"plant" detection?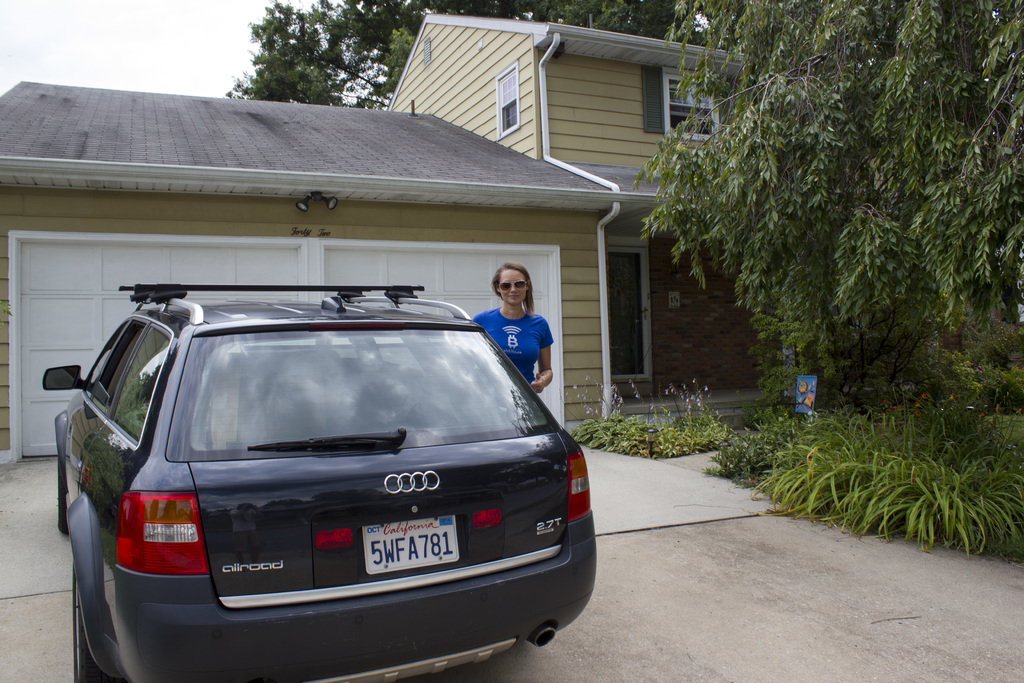
<region>755, 374, 1018, 542</region>
